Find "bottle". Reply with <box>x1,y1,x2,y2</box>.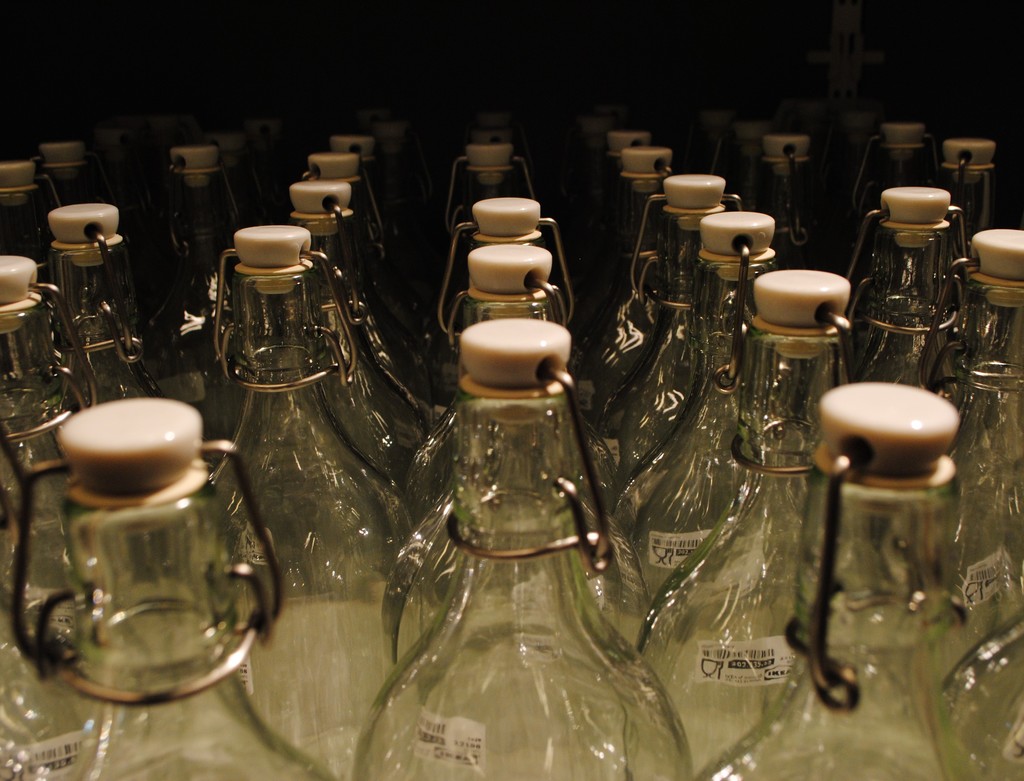
<box>139,139,249,397</box>.
